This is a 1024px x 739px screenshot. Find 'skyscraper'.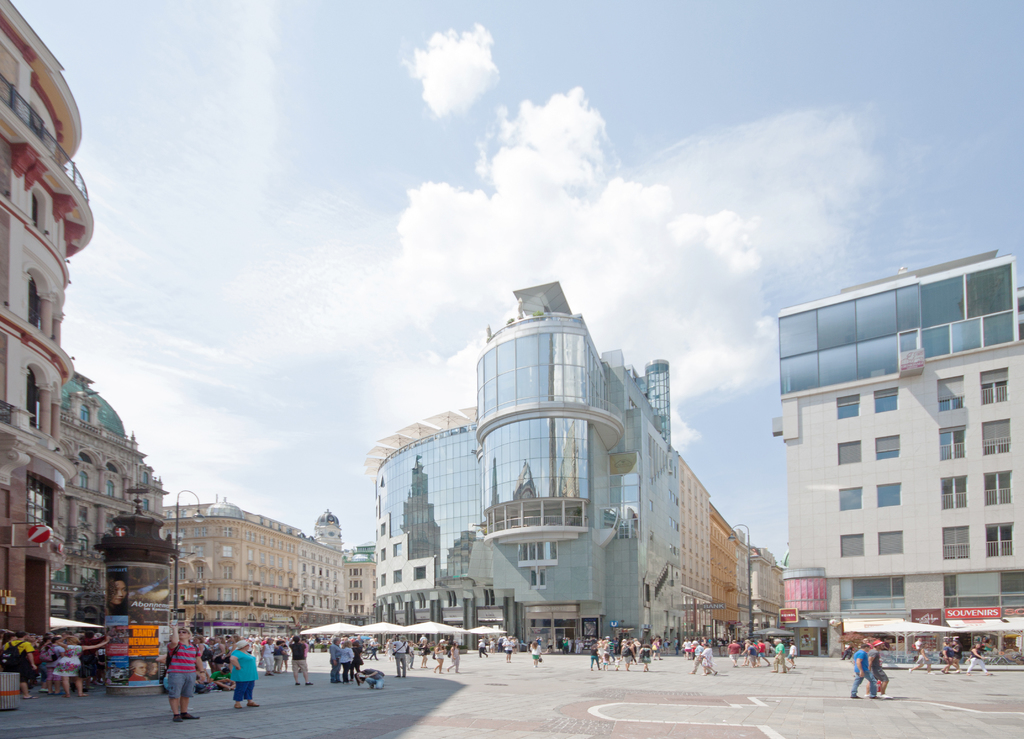
Bounding box: 771 248 1023 667.
